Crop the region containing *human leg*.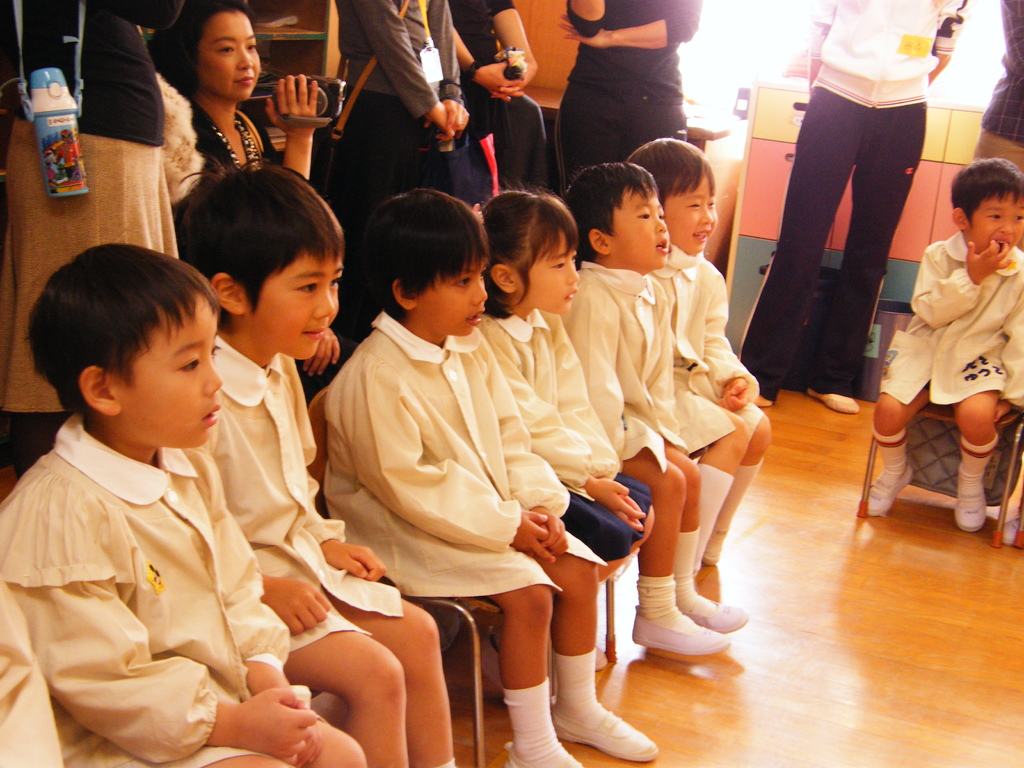
Crop region: rect(711, 390, 768, 560).
